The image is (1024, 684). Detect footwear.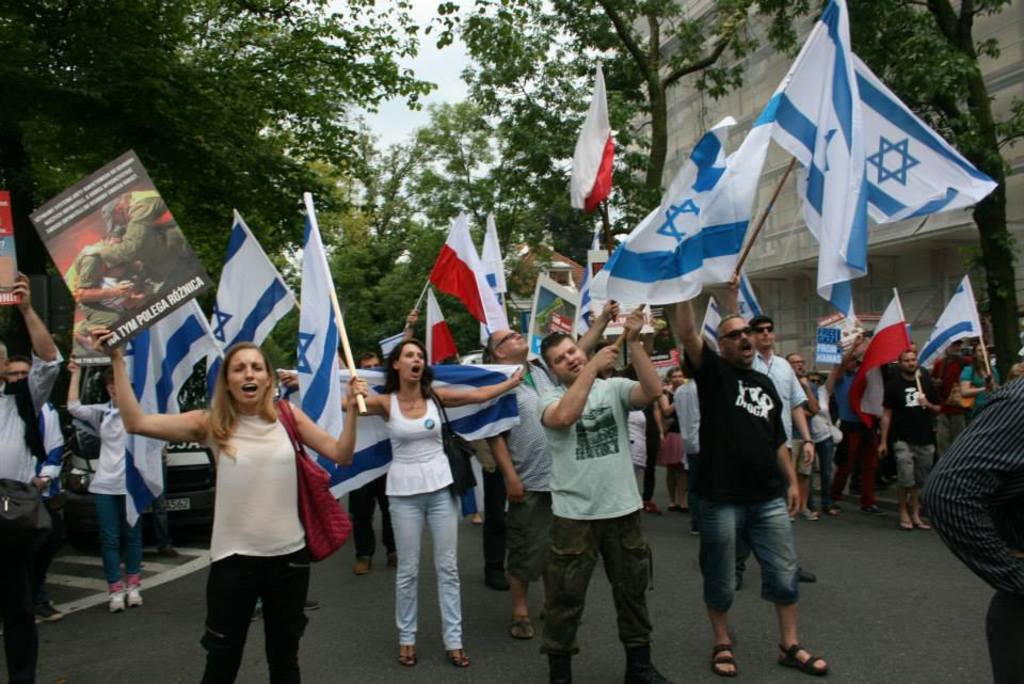
Detection: detection(126, 583, 142, 607).
